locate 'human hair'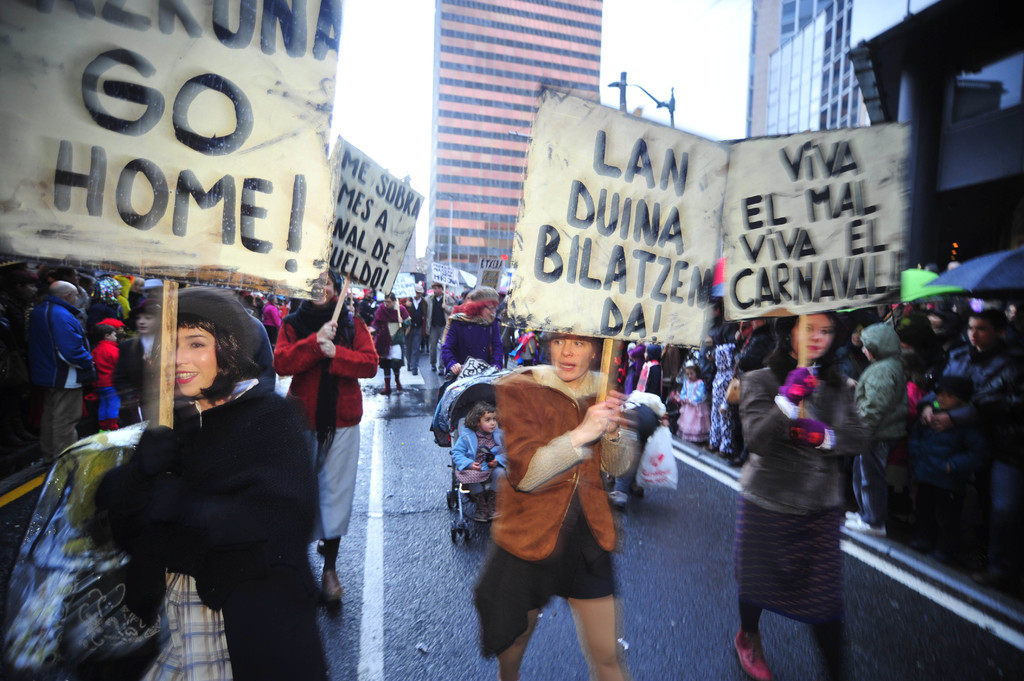
<bbox>463, 401, 499, 430</bbox>
